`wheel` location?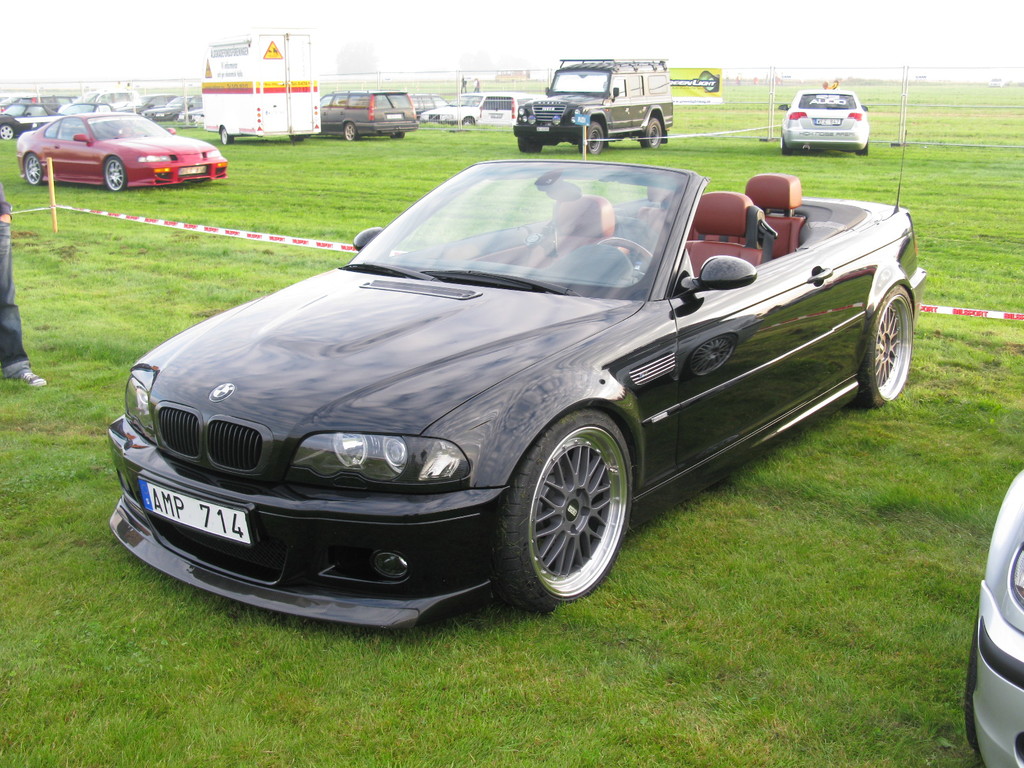
locate(490, 406, 636, 615)
